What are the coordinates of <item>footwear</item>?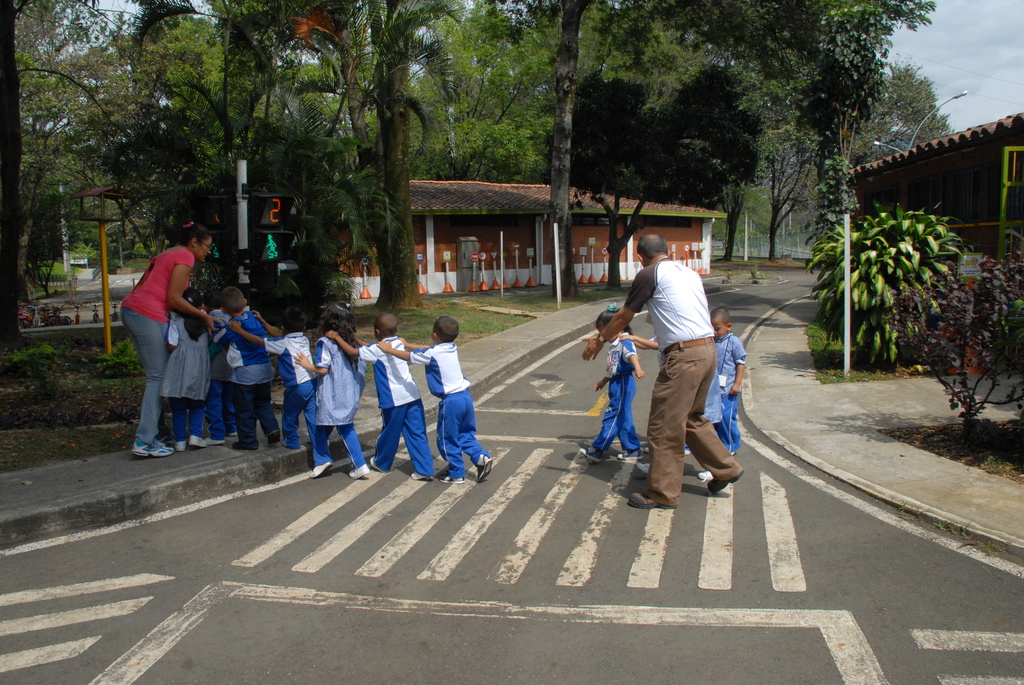
bbox=[286, 446, 303, 453].
